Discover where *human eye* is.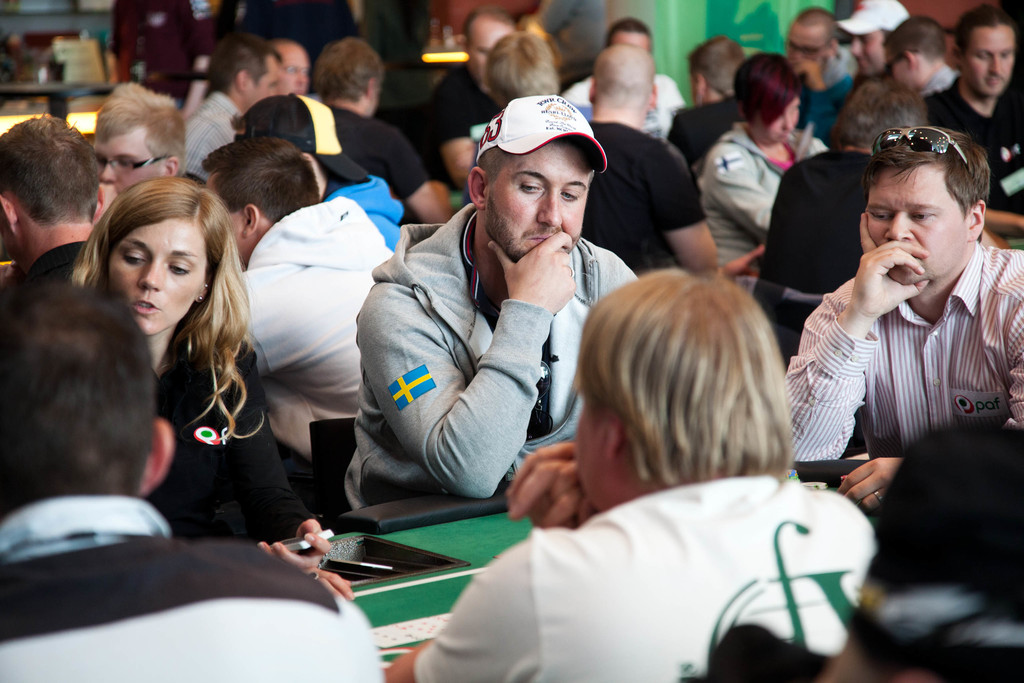
Discovered at bbox=(561, 187, 580, 204).
